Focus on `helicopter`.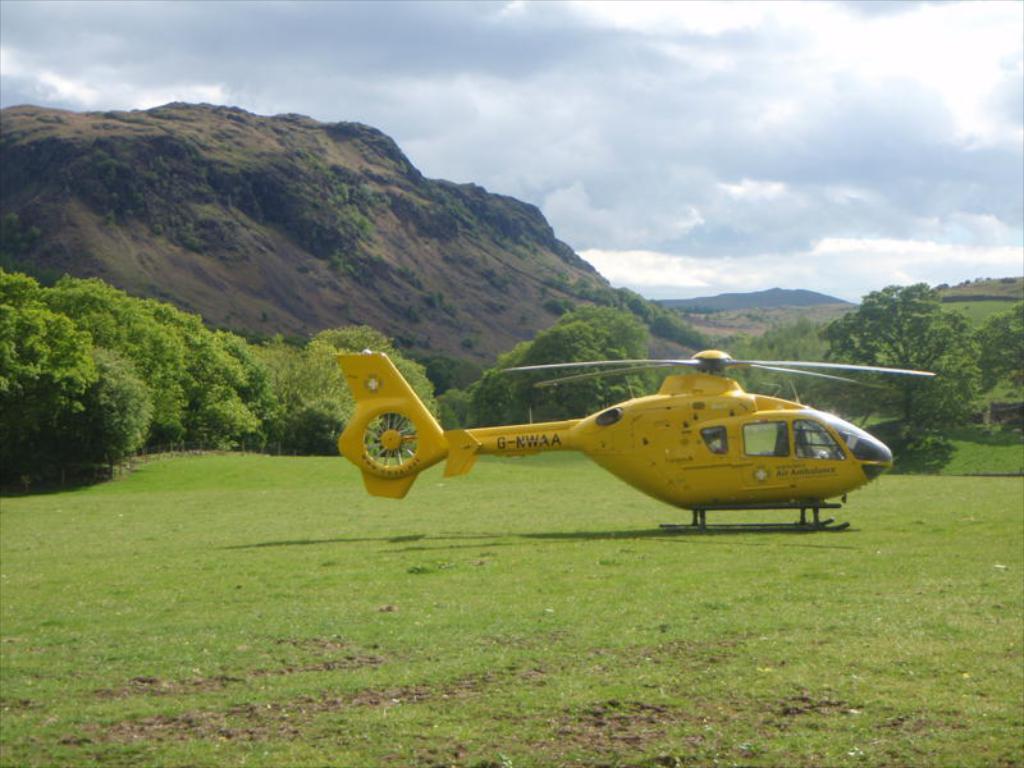
Focused at [left=314, top=339, right=923, bottom=535].
